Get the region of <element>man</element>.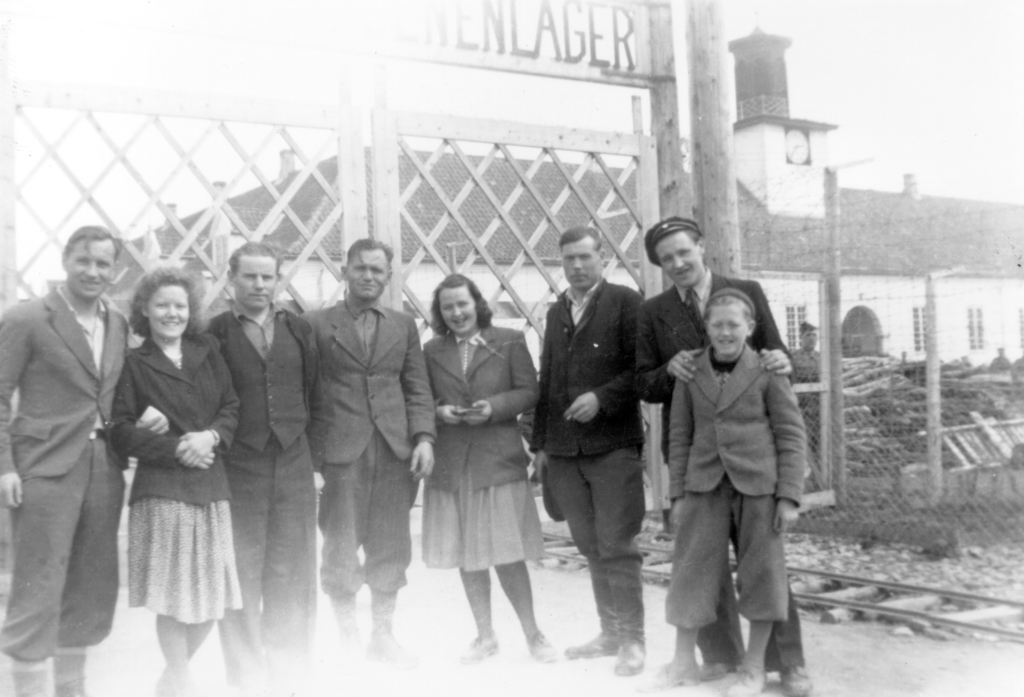
521:212:654:670.
